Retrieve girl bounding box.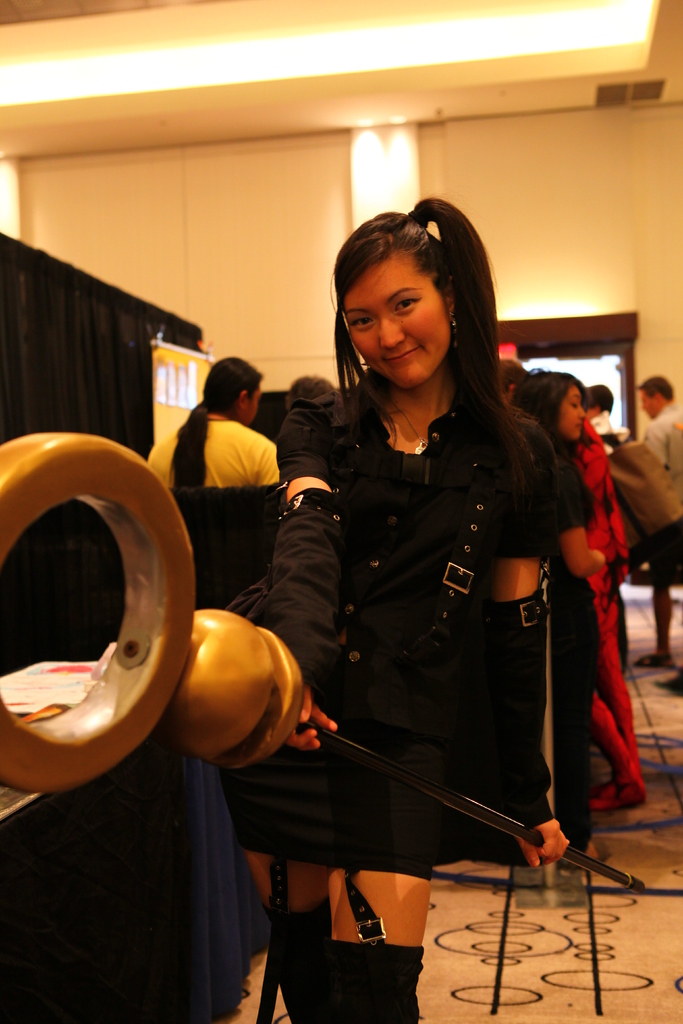
Bounding box: {"x1": 221, "y1": 200, "x2": 568, "y2": 1023}.
